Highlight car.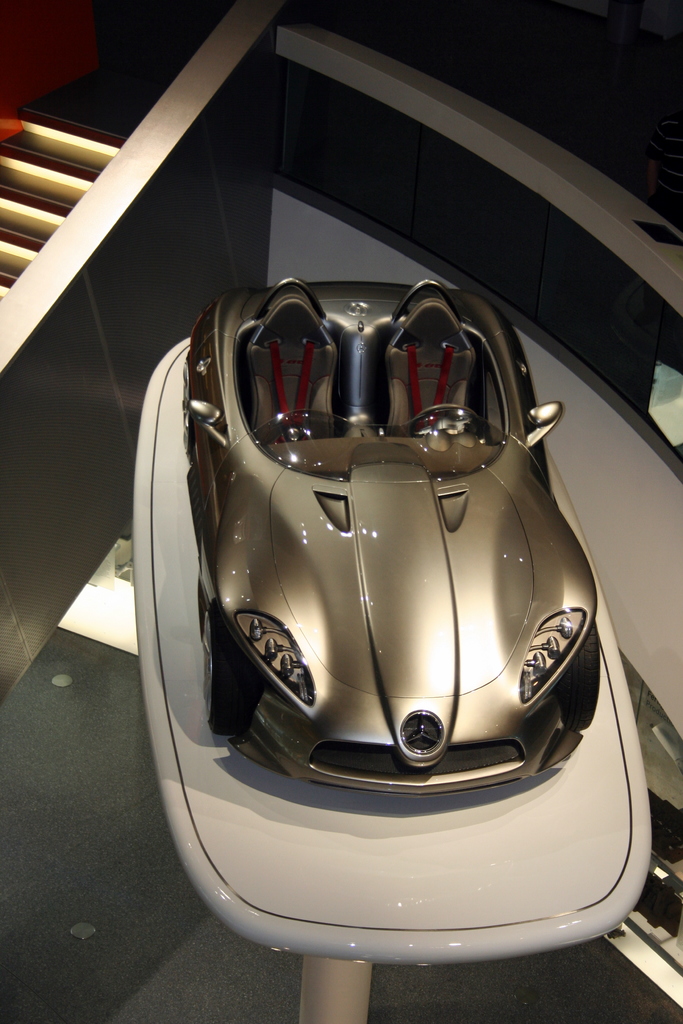
Highlighted region: BBox(181, 422, 609, 799).
